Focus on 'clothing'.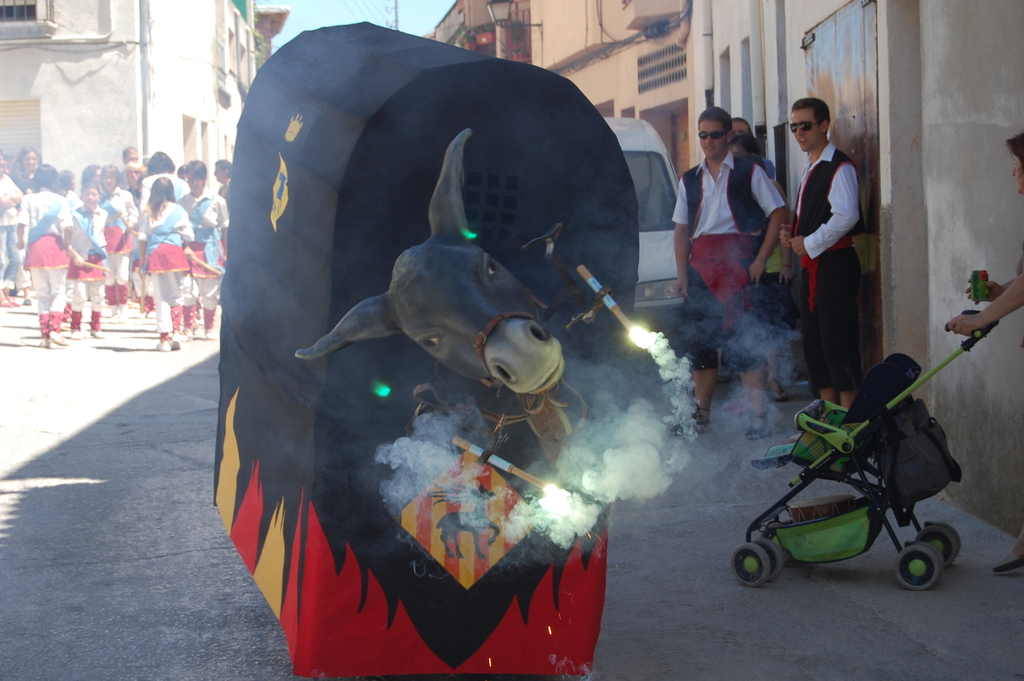
Focused at [134,197,196,326].
